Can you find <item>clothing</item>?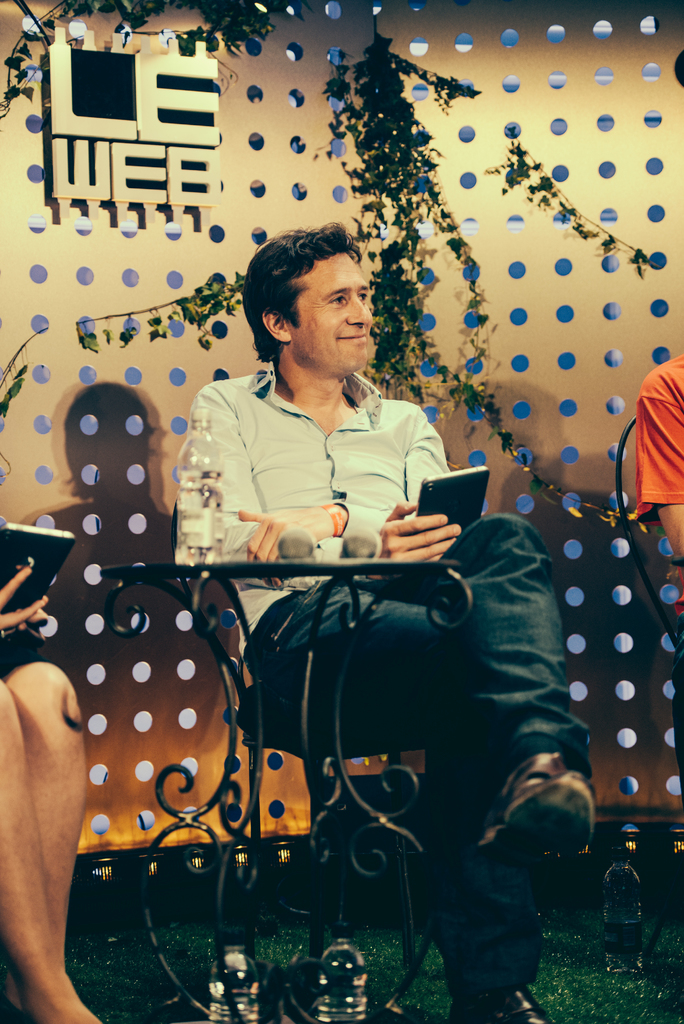
Yes, bounding box: [x1=634, y1=348, x2=683, y2=529].
